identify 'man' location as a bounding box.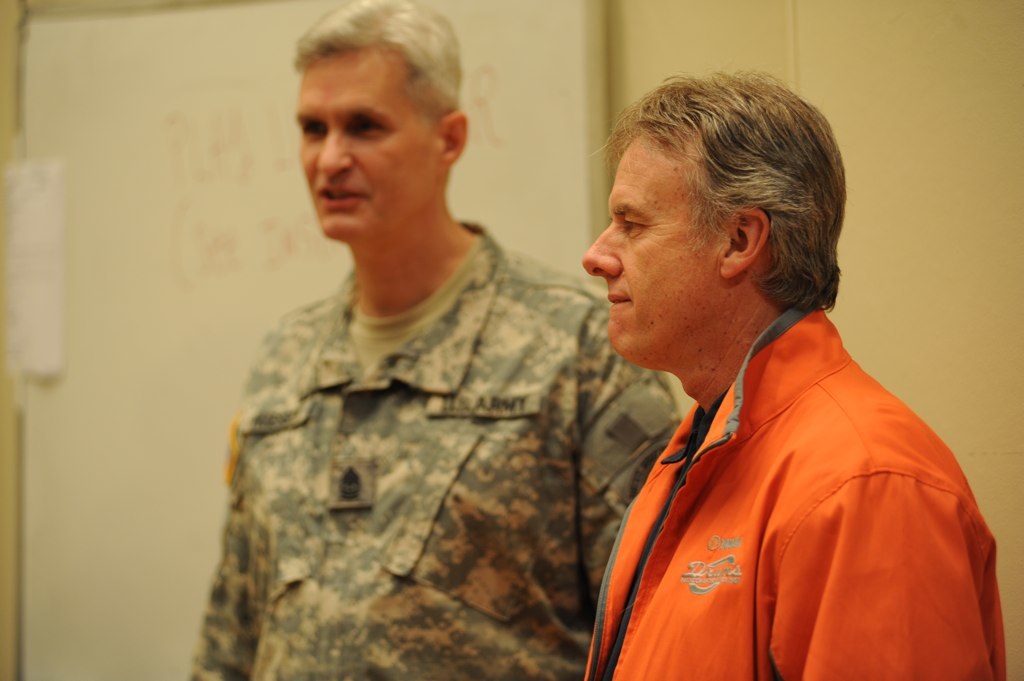
bbox(491, 64, 961, 674).
